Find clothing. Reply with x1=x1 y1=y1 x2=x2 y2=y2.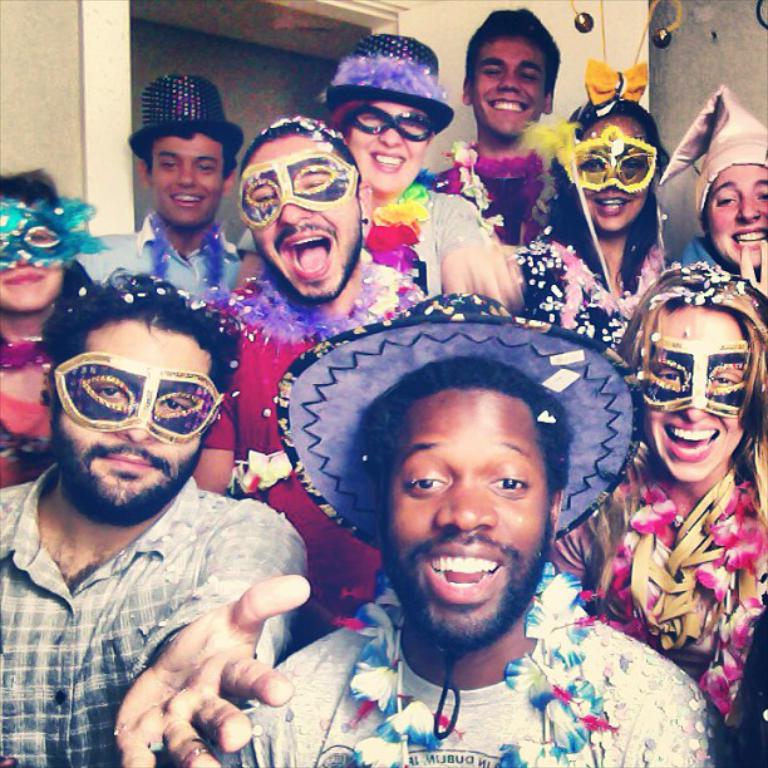
x1=212 y1=561 x2=719 y2=767.
